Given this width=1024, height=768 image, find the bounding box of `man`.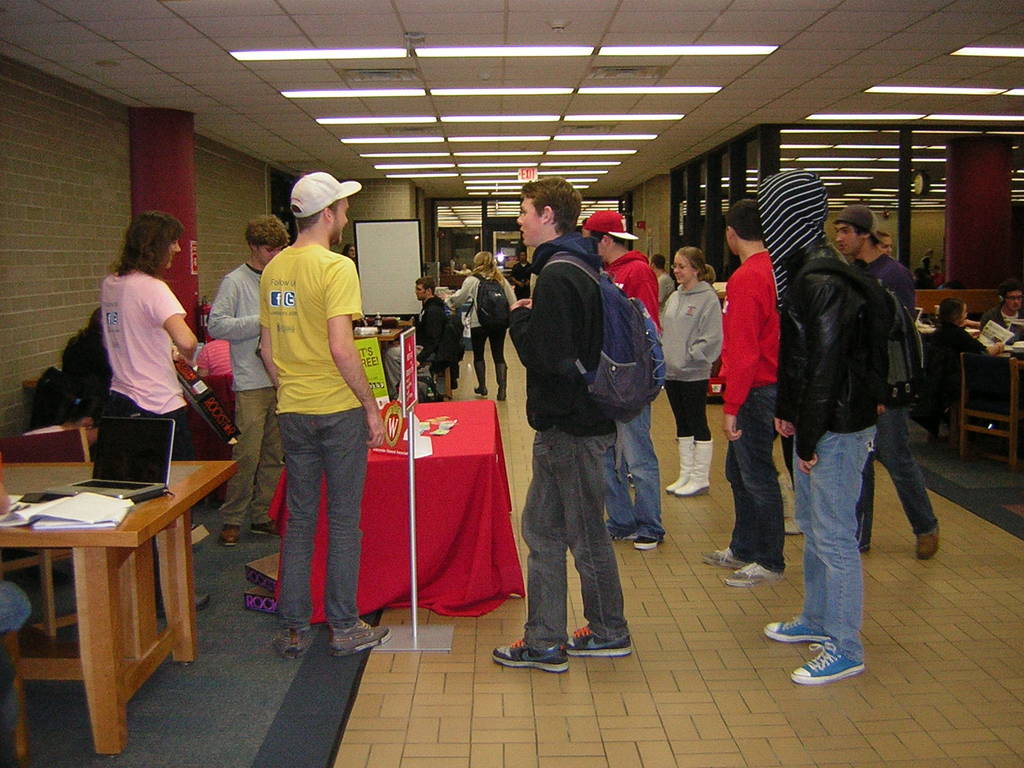
detection(258, 170, 396, 656).
